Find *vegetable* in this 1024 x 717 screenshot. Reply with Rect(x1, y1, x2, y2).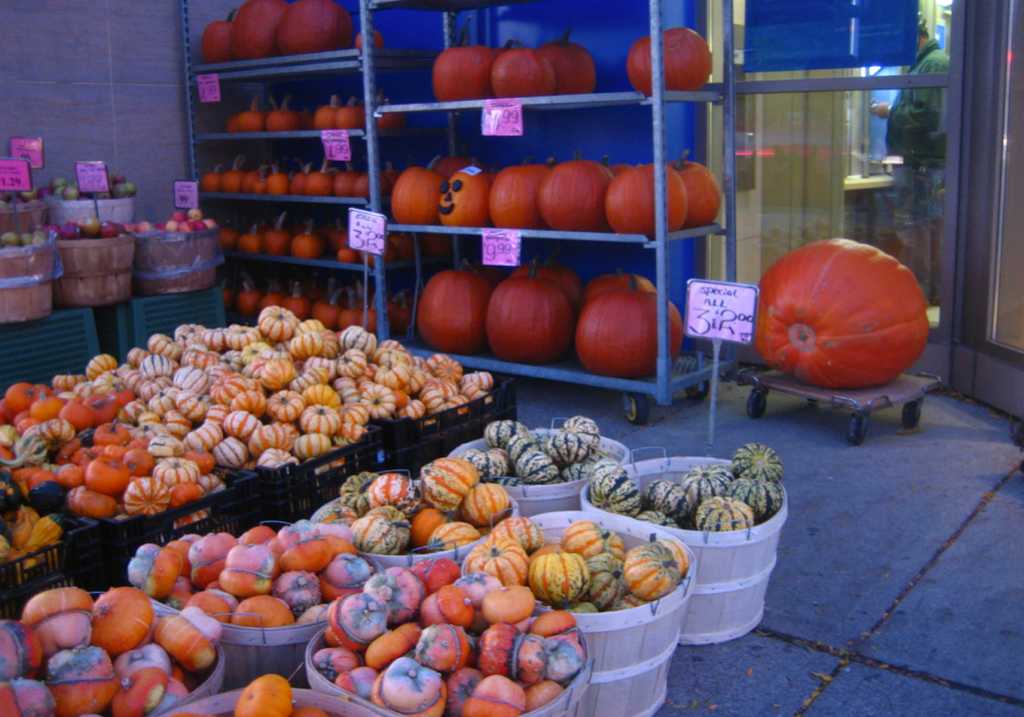
Rect(582, 270, 652, 310).
